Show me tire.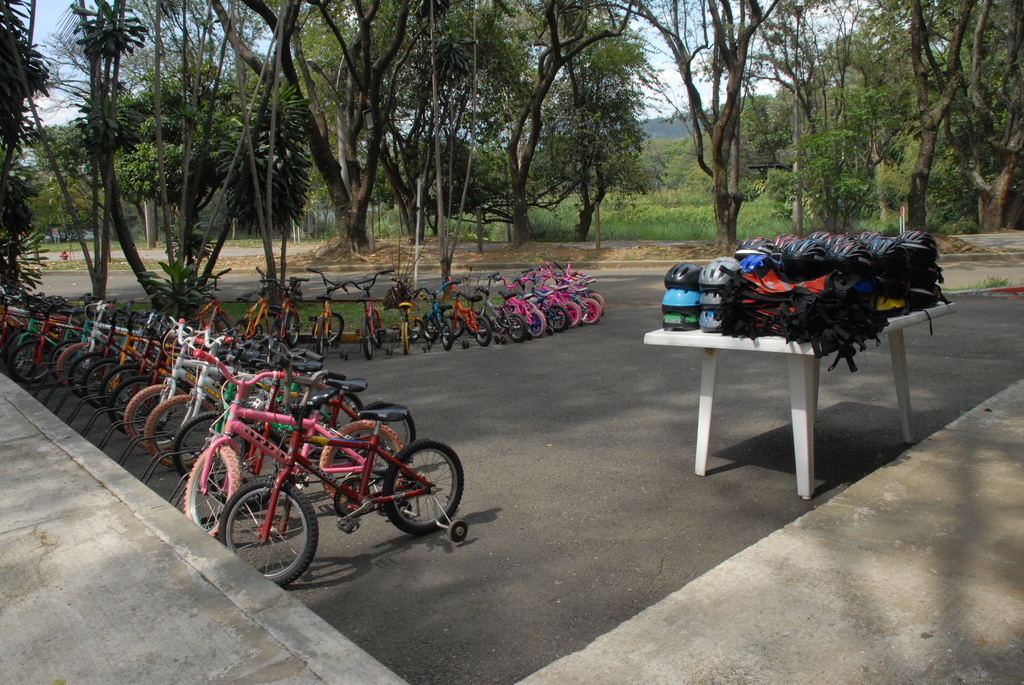
tire is here: 387, 345, 397, 358.
